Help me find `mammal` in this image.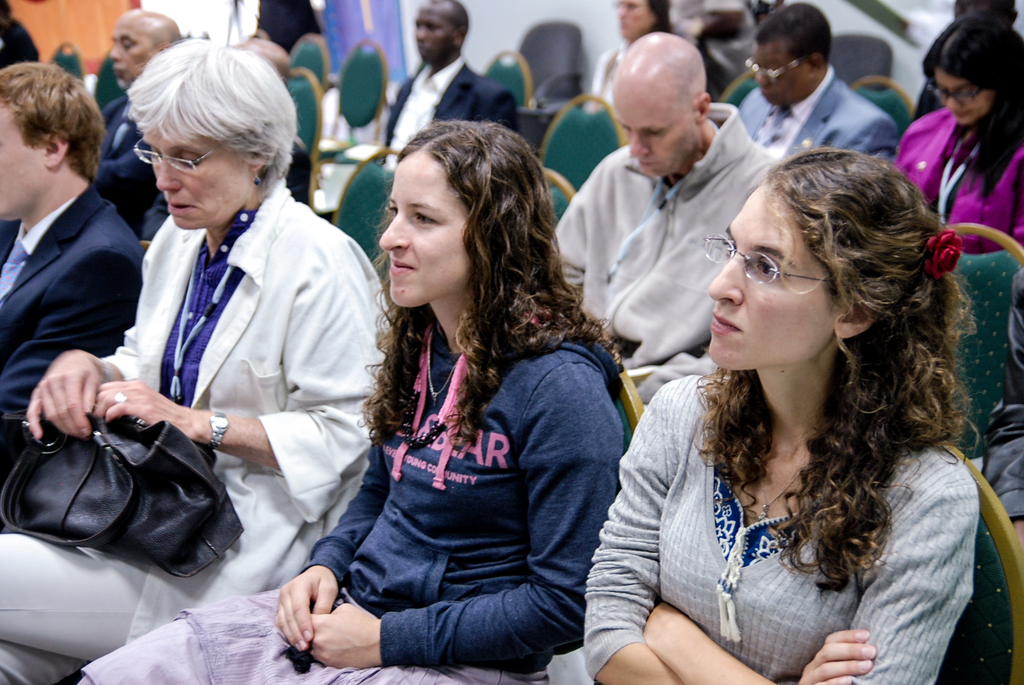
Found it: detection(979, 272, 1023, 537).
